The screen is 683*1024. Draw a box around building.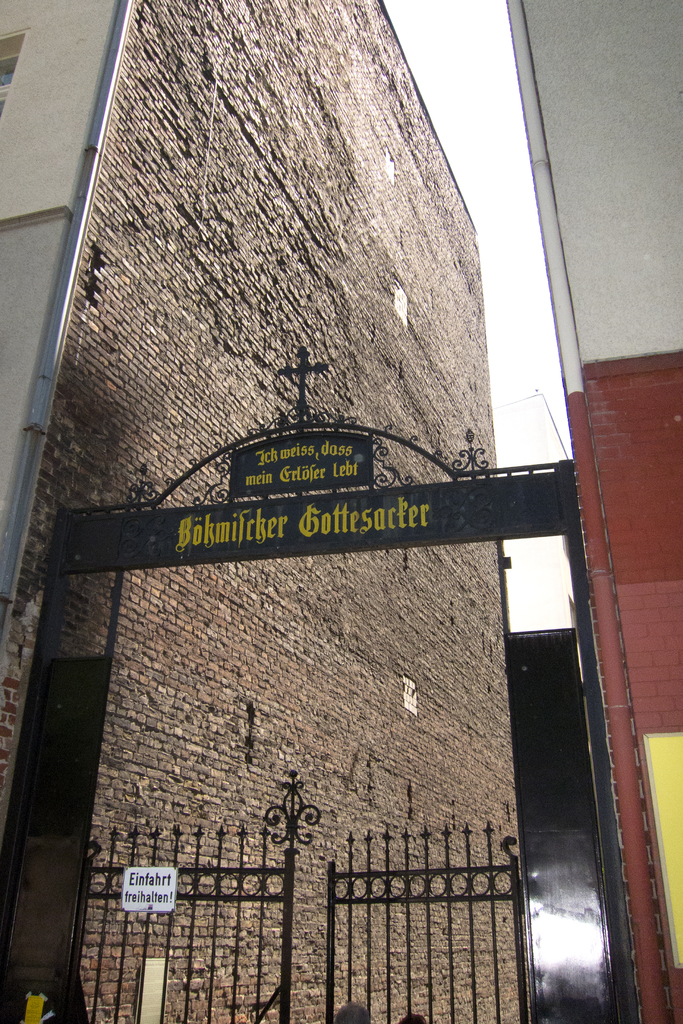
box=[502, 0, 682, 1023].
